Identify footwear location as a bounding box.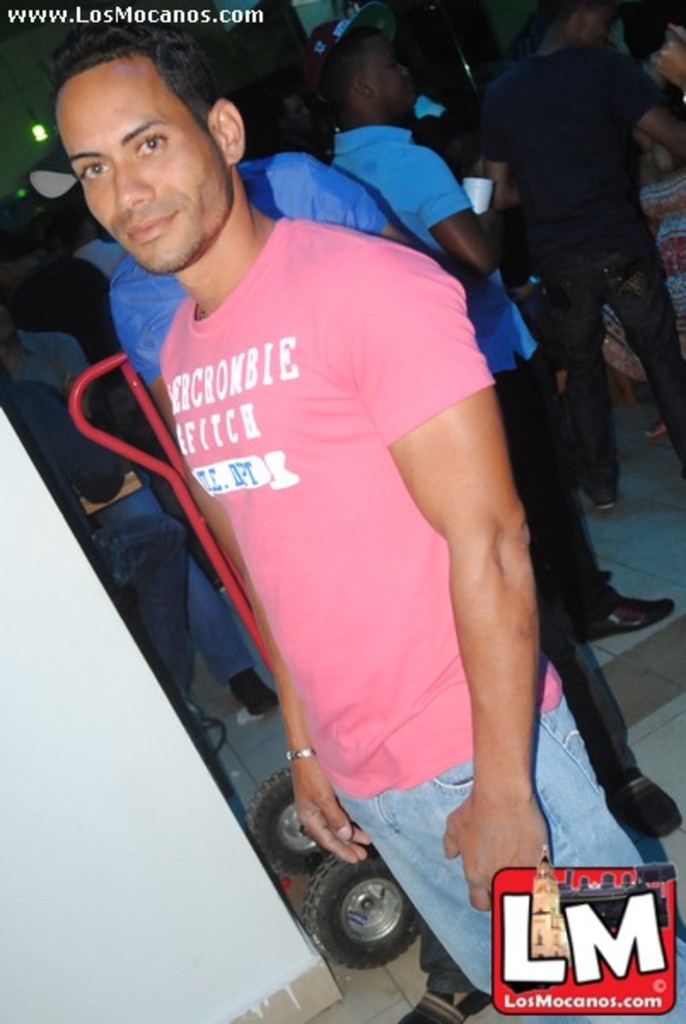
box(594, 476, 616, 505).
